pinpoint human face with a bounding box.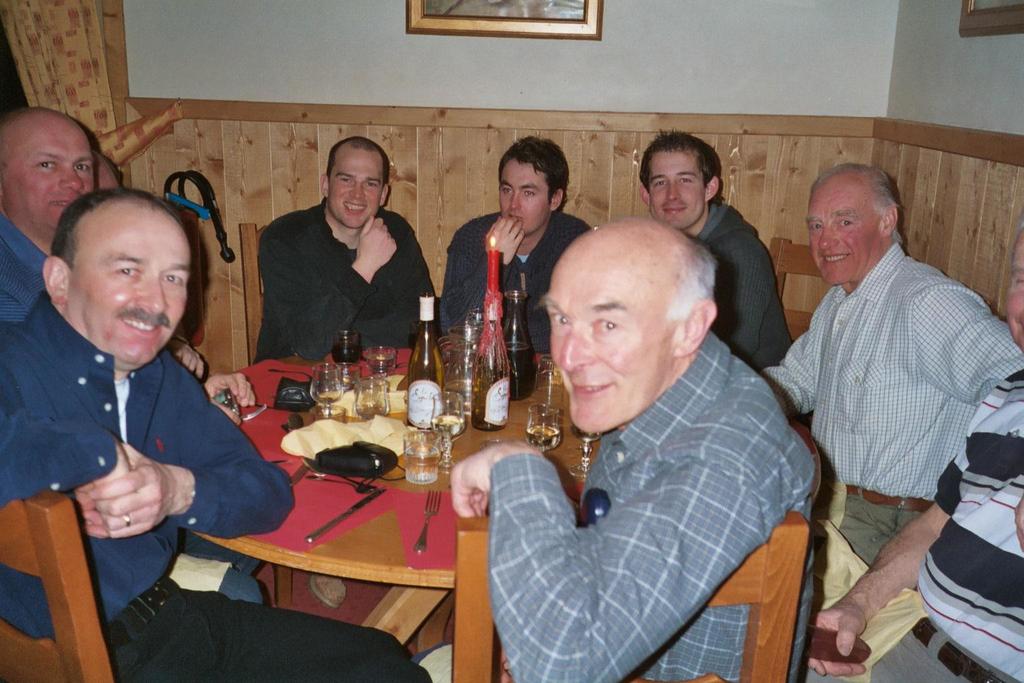
detection(328, 146, 386, 227).
